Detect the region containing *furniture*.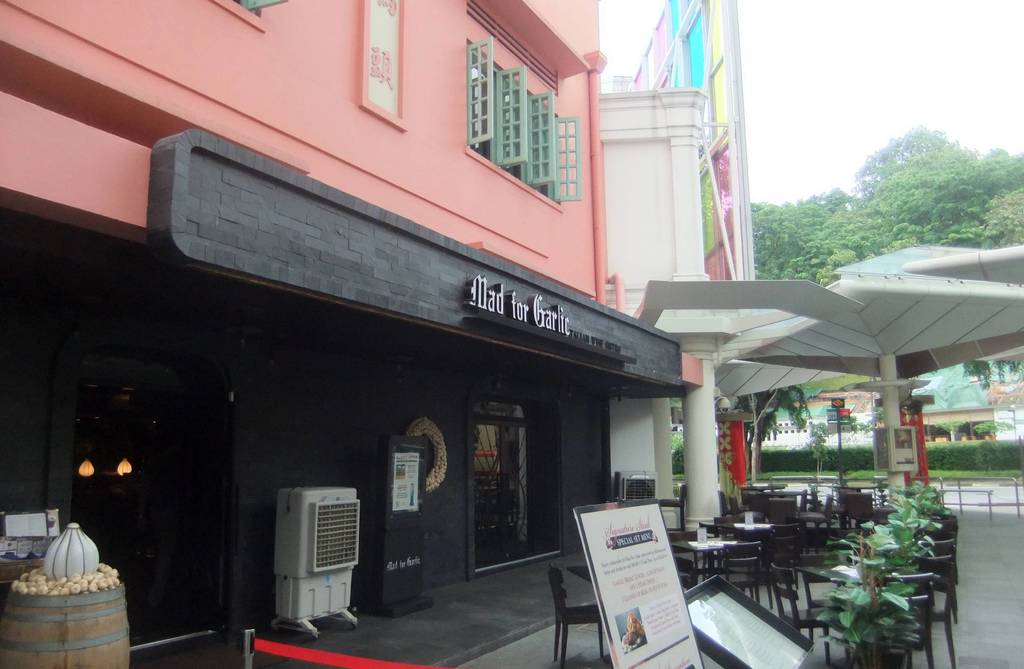
[804, 488, 819, 512].
